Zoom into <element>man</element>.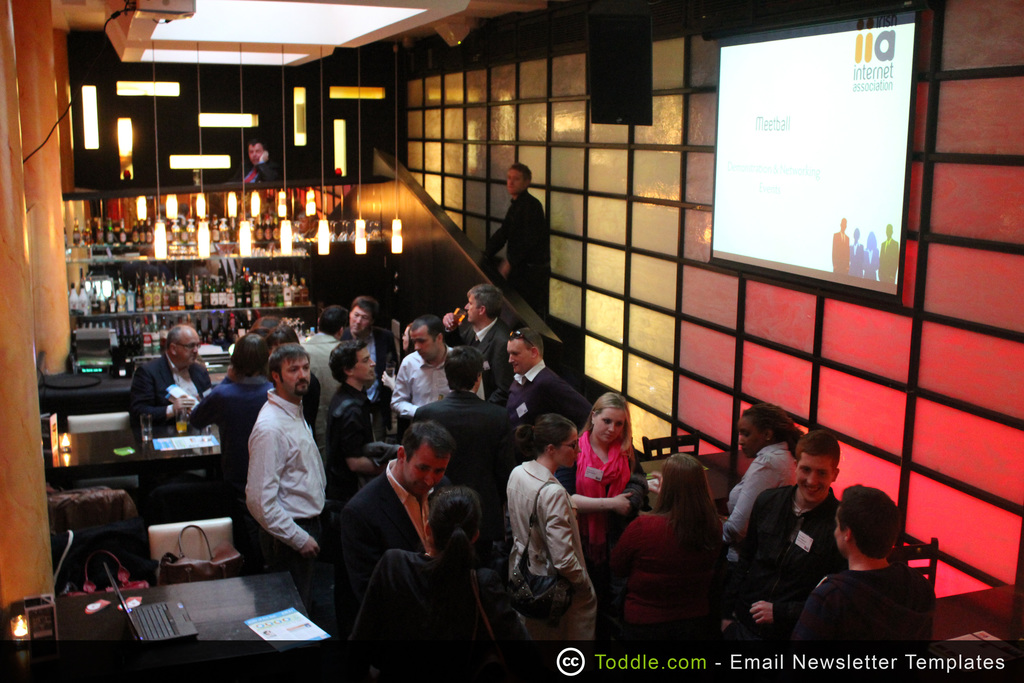
Zoom target: (x1=248, y1=348, x2=328, y2=594).
